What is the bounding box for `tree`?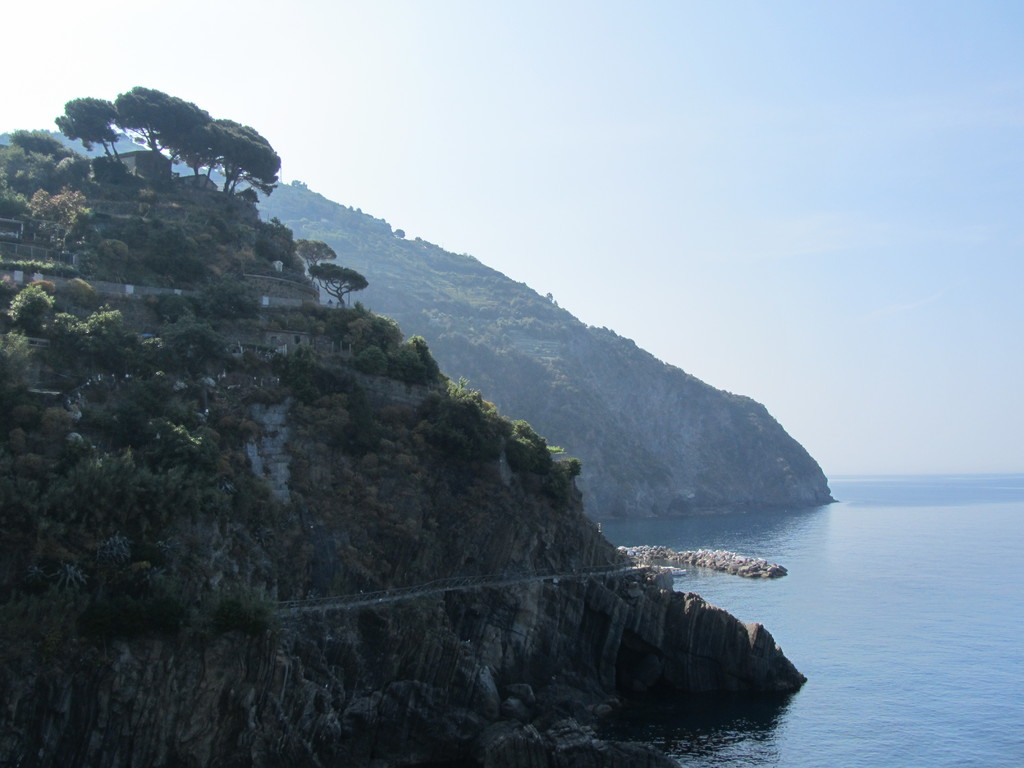
select_region(348, 348, 387, 378).
